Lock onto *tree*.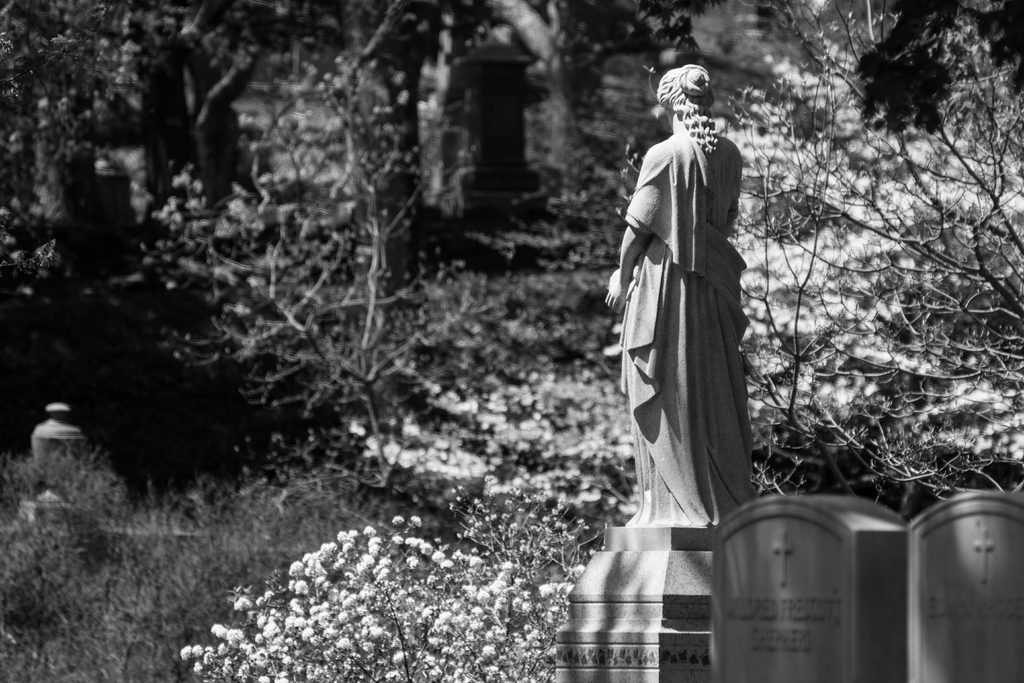
Locked: select_region(624, 0, 1023, 494).
